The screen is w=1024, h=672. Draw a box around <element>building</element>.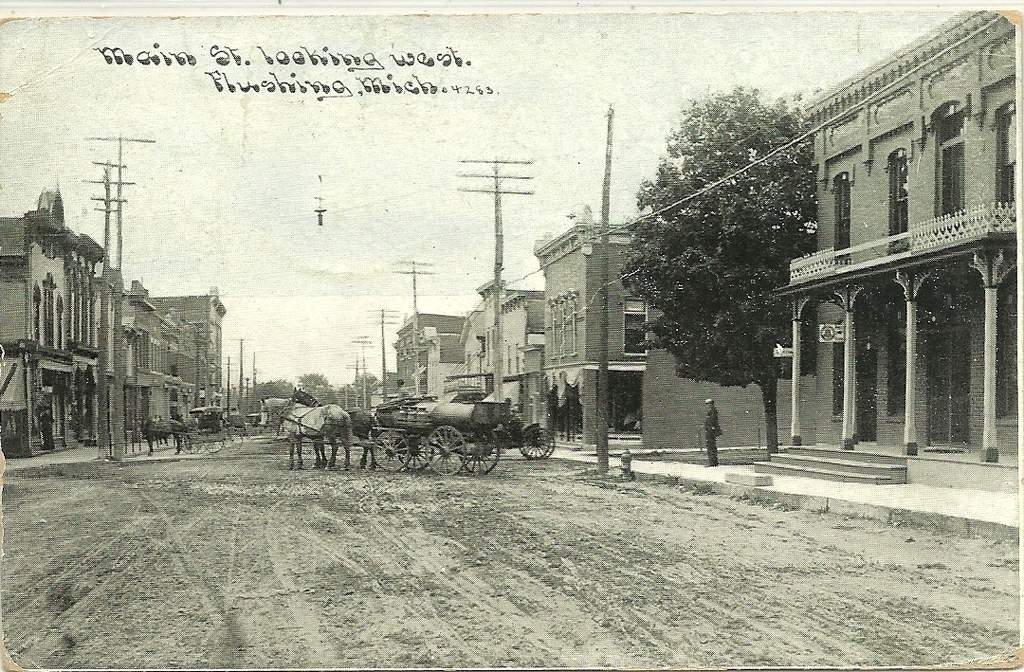
select_region(121, 282, 189, 436).
